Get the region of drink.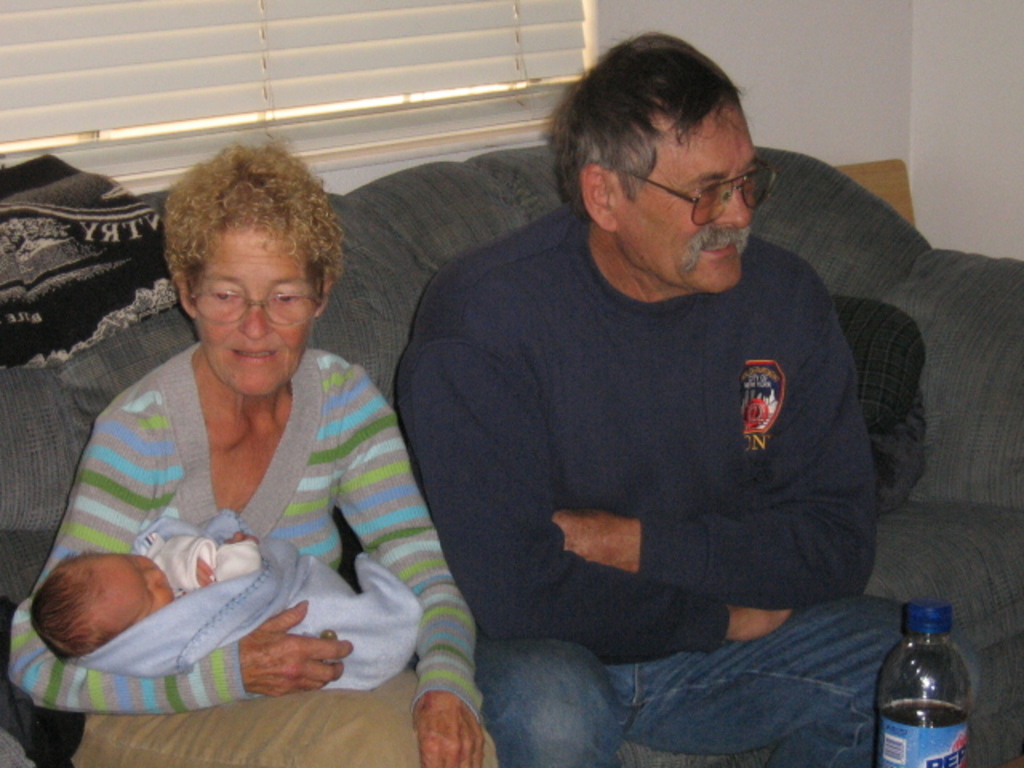
(x1=877, y1=696, x2=966, y2=728).
